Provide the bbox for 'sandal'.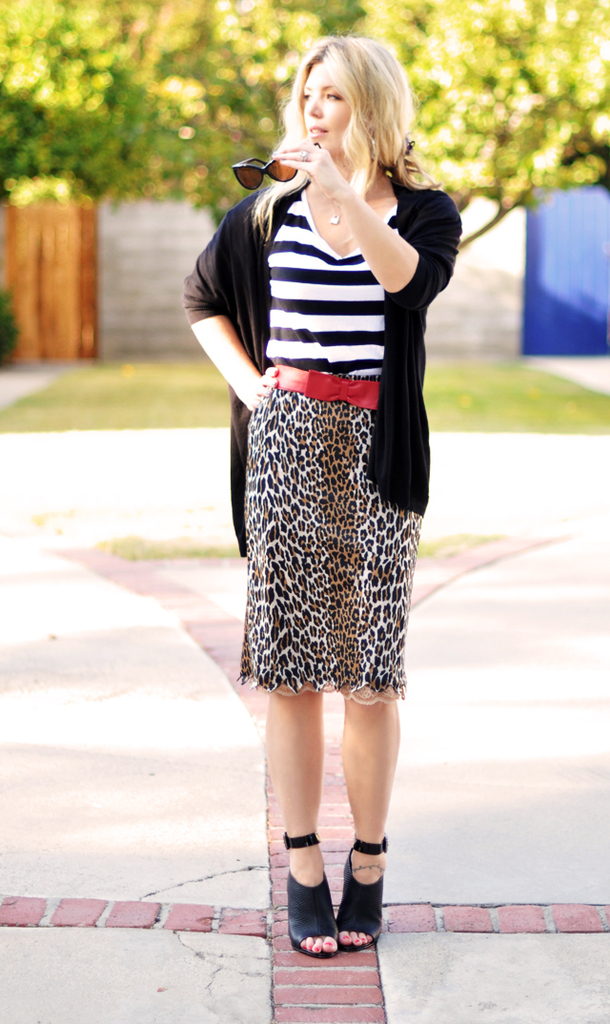
bbox(279, 829, 336, 958).
